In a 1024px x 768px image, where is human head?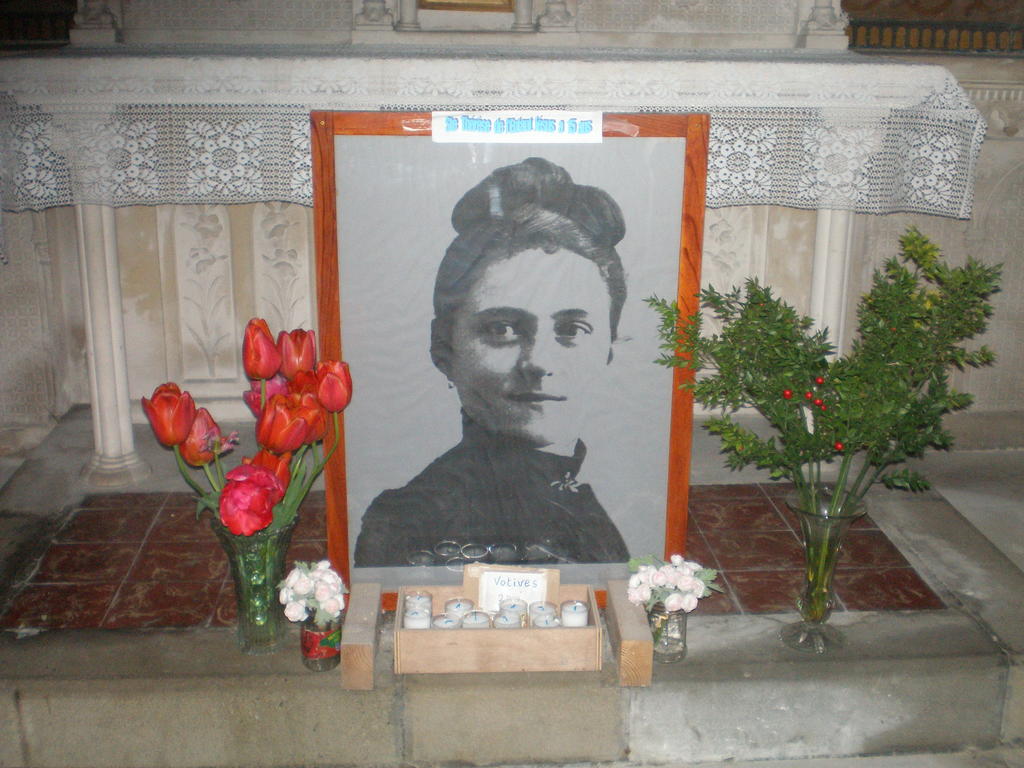
[437, 177, 627, 454].
